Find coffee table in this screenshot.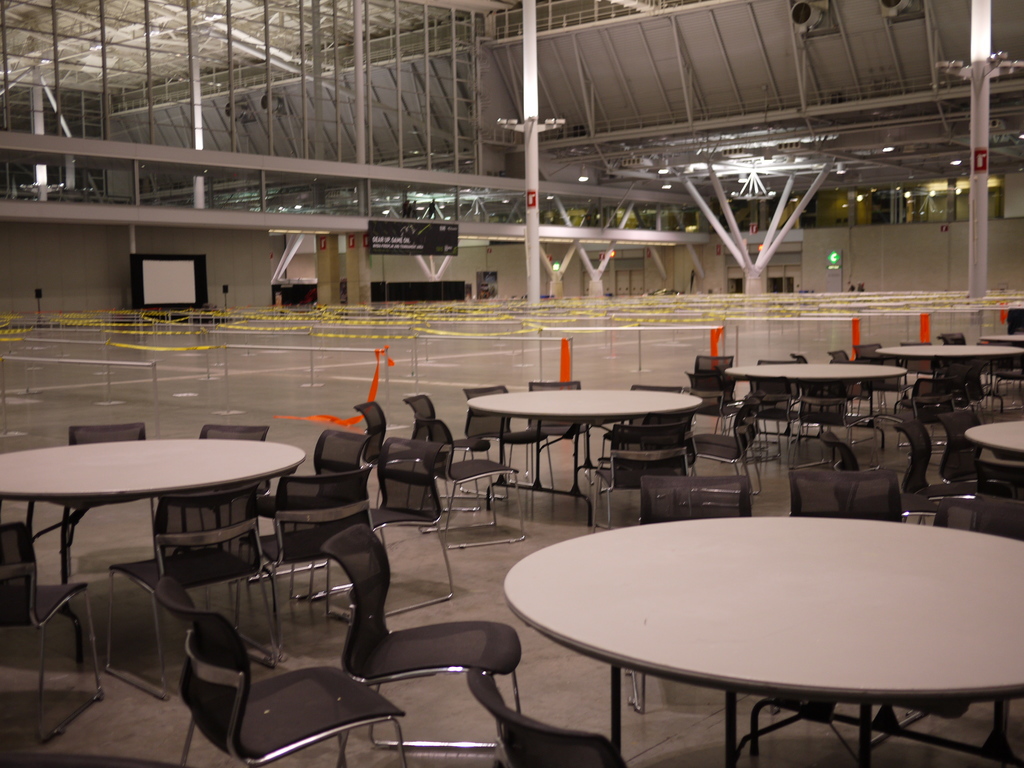
The bounding box for coffee table is locate(0, 438, 308, 600).
